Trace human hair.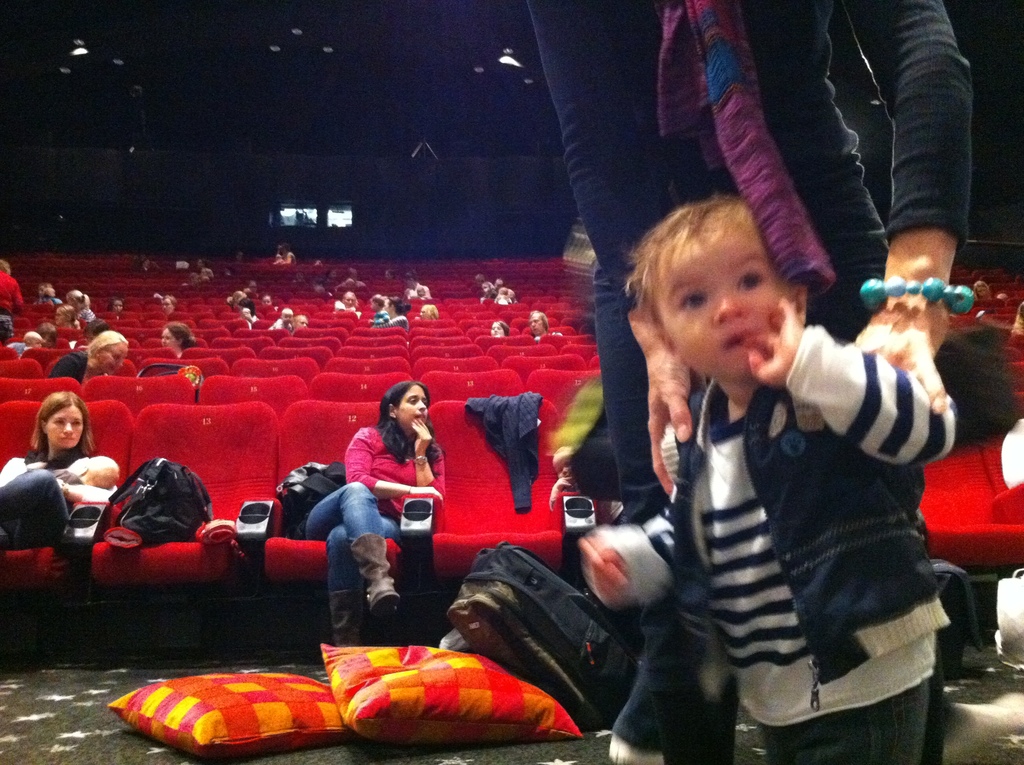
Traced to bbox=(291, 311, 302, 330).
